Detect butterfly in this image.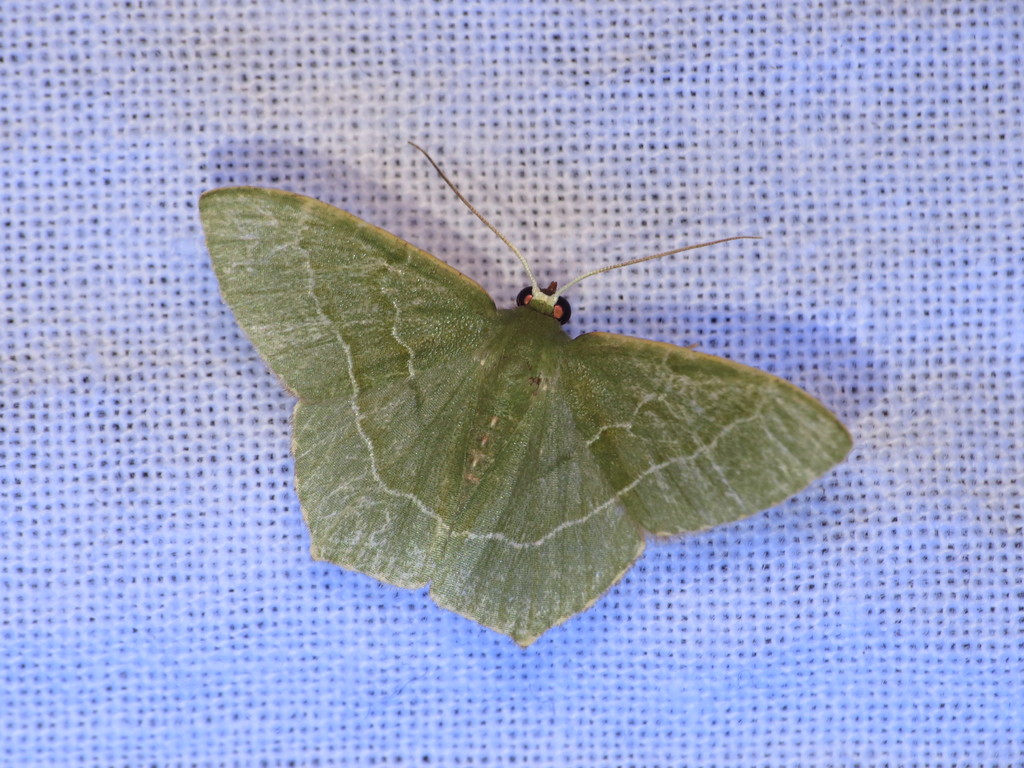
Detection: box=[191, 142, 842, 641].
